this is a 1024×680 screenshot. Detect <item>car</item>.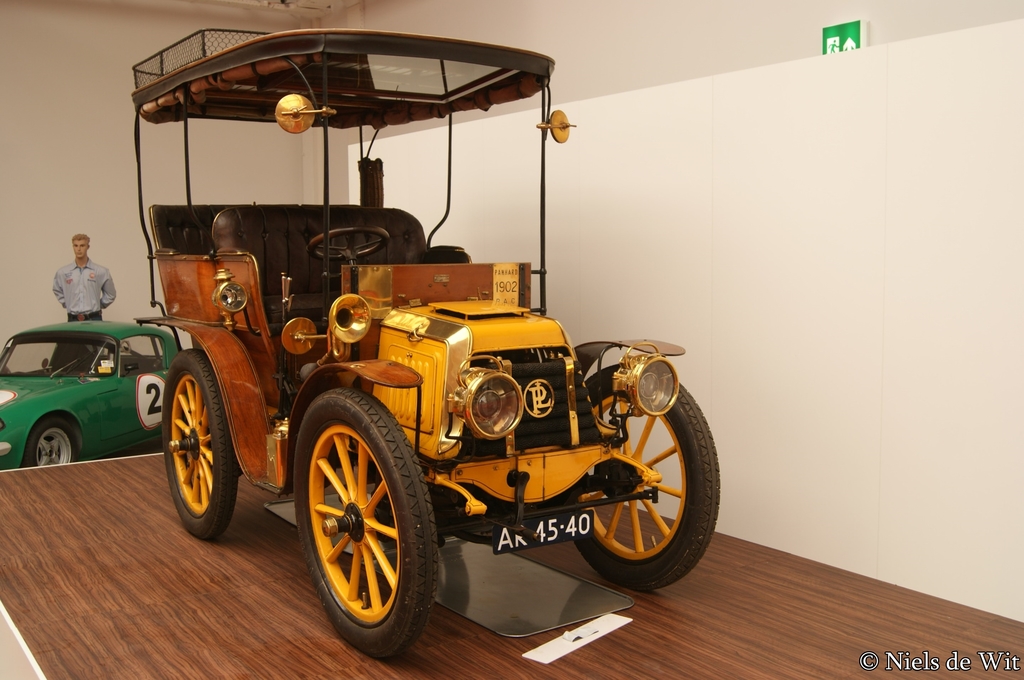
bbox=[127, 17, 726, 666].
